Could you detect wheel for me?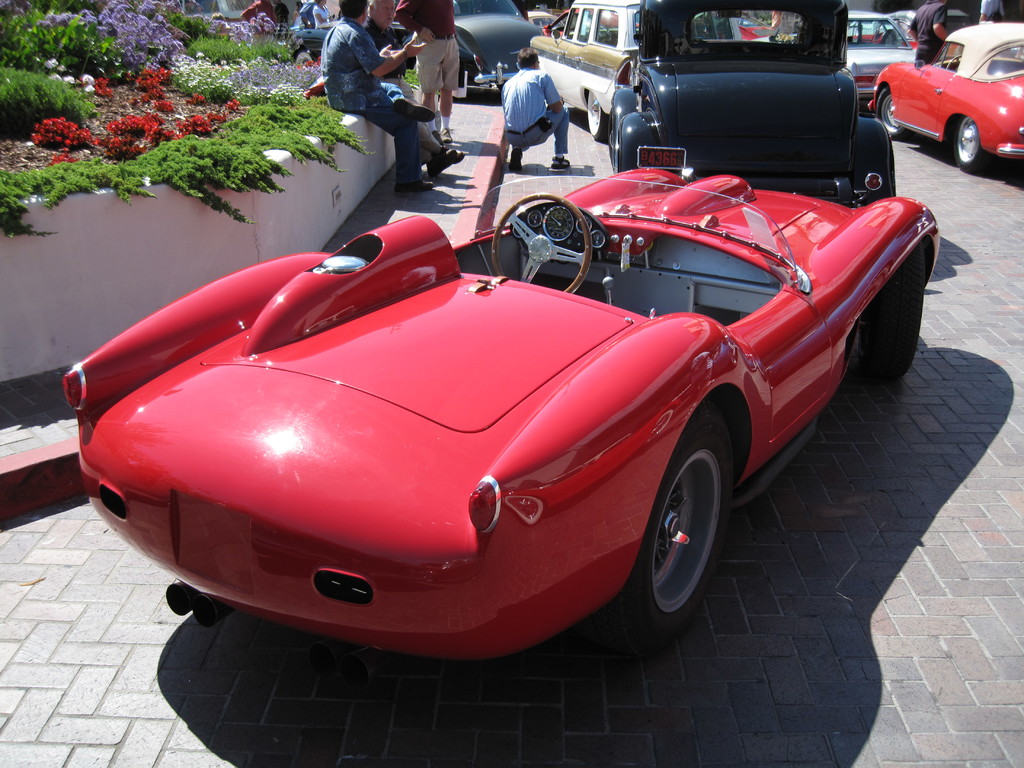
Detection result: [951,117,983,171].
